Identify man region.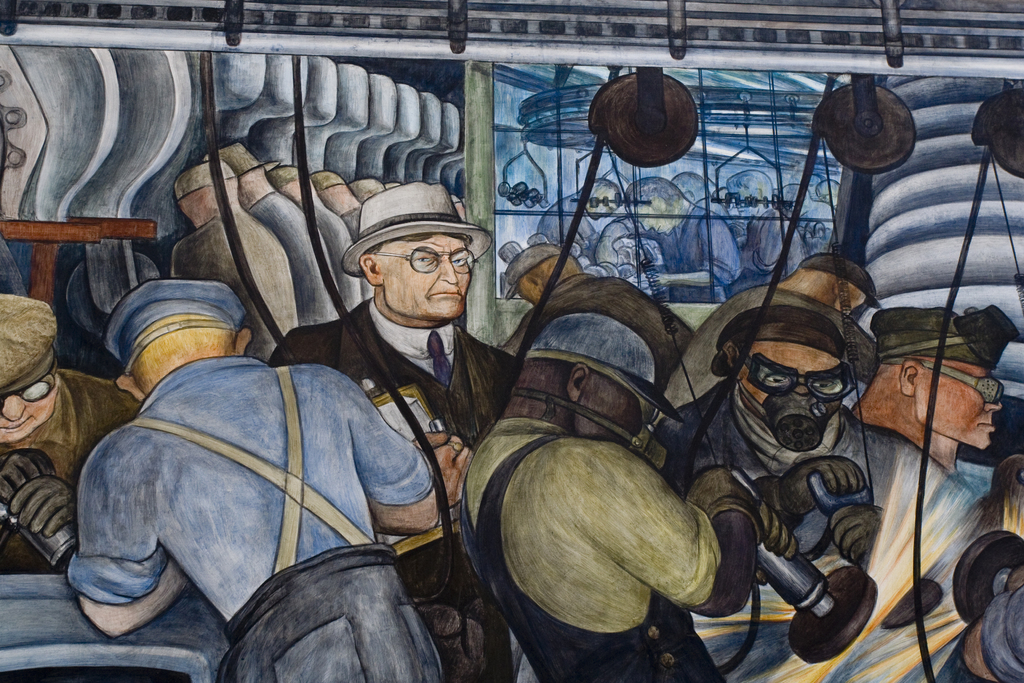
Region: 532:177:623:256.
